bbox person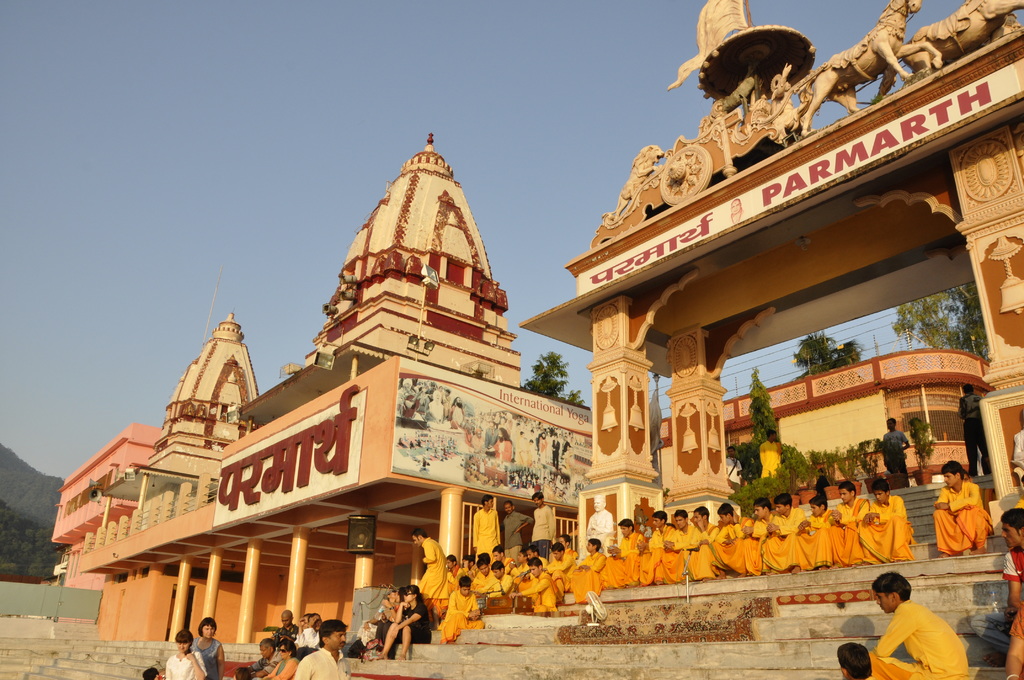
locate(1004, 604, 1023, 679)
